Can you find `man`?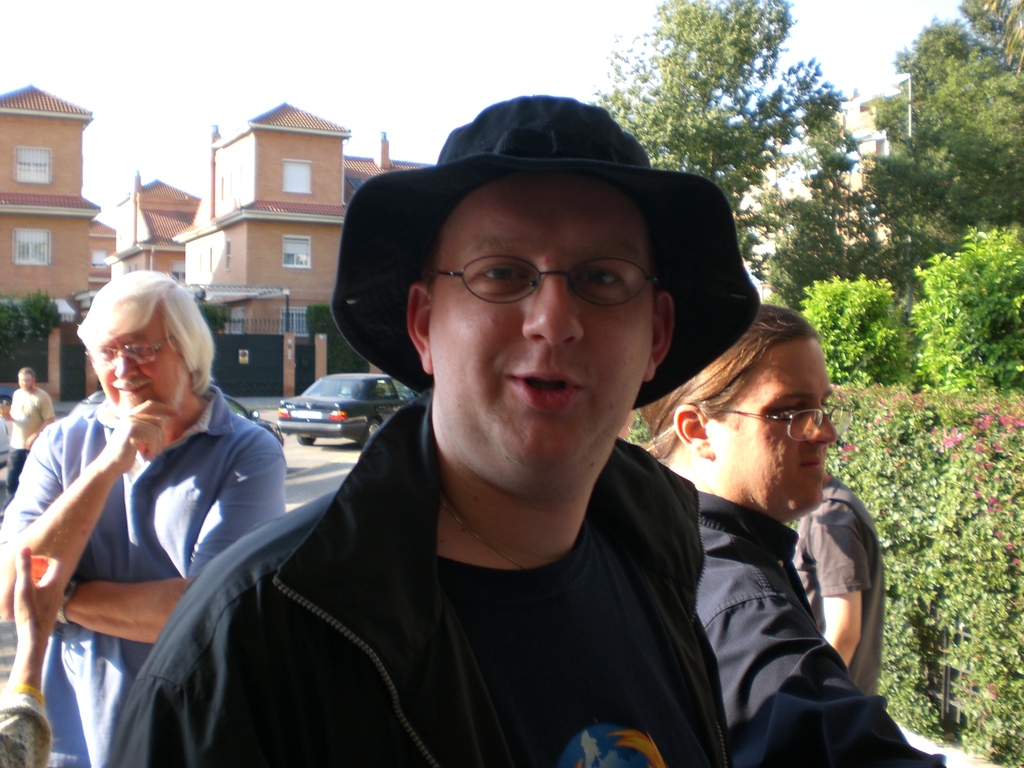
Yes, bounding box: [0, 365, 55, 521].
